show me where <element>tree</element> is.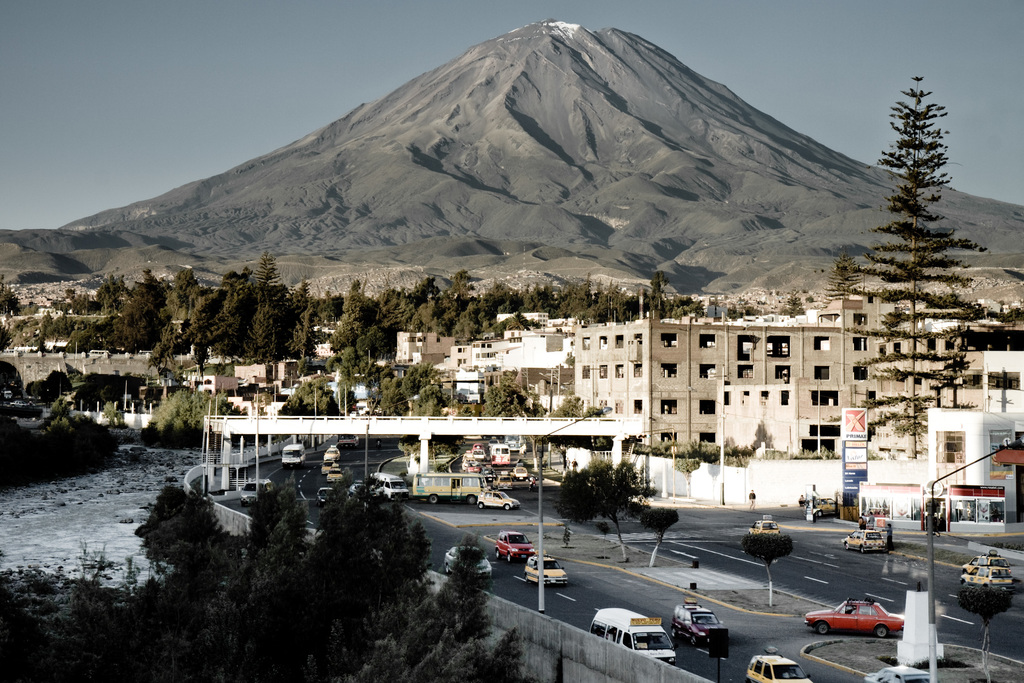
<element>tree</element> is at left=399, top=267, right=493, bottom=341.
